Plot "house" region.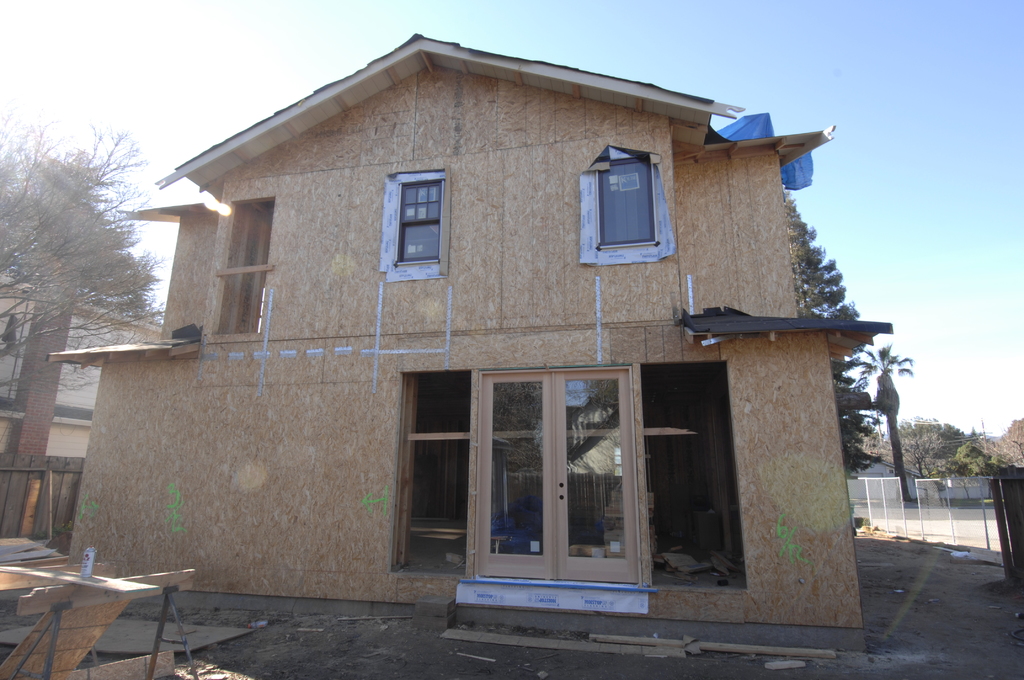
Plotted at locate(0, 282, 164, 547).
